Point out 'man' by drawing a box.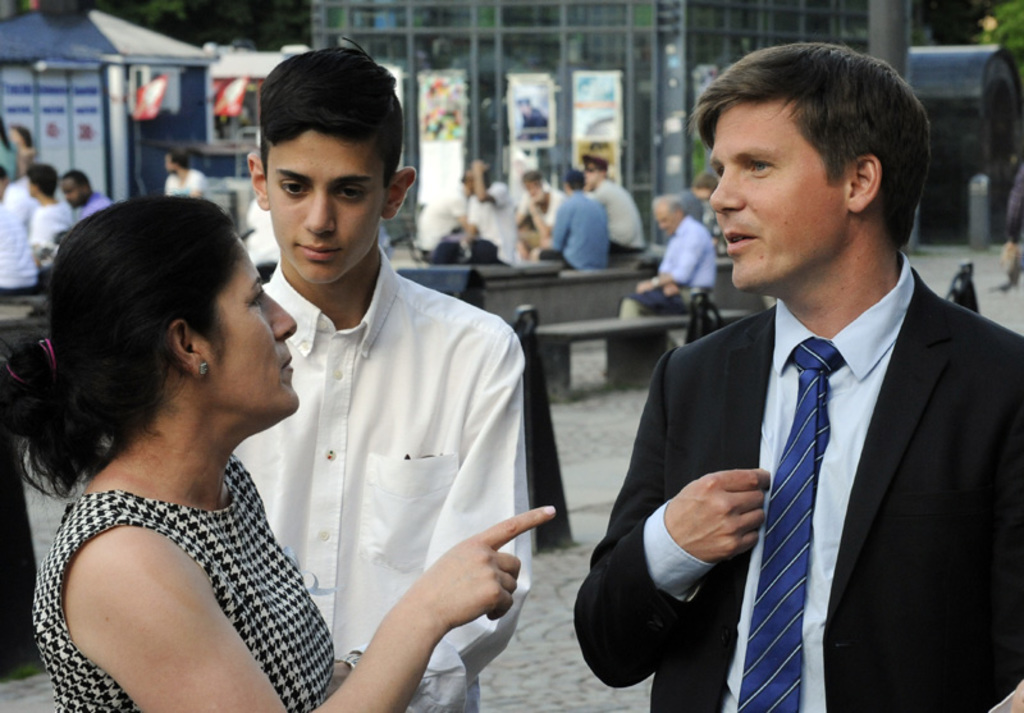
bbox=(415, 170, 479, 255).
